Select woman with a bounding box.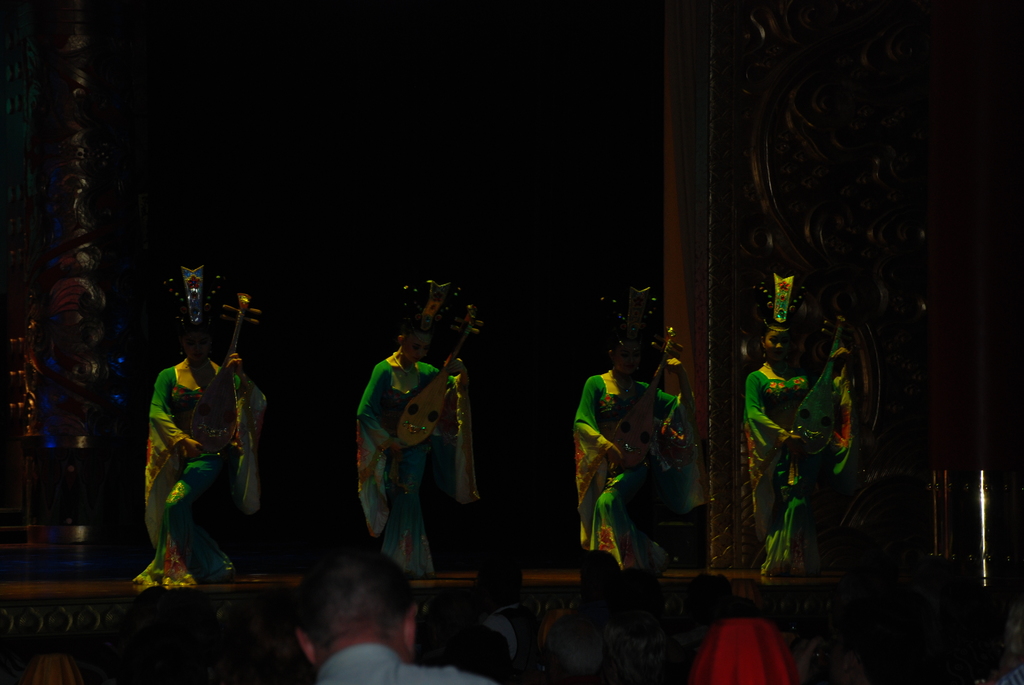
341:305:459:580.
